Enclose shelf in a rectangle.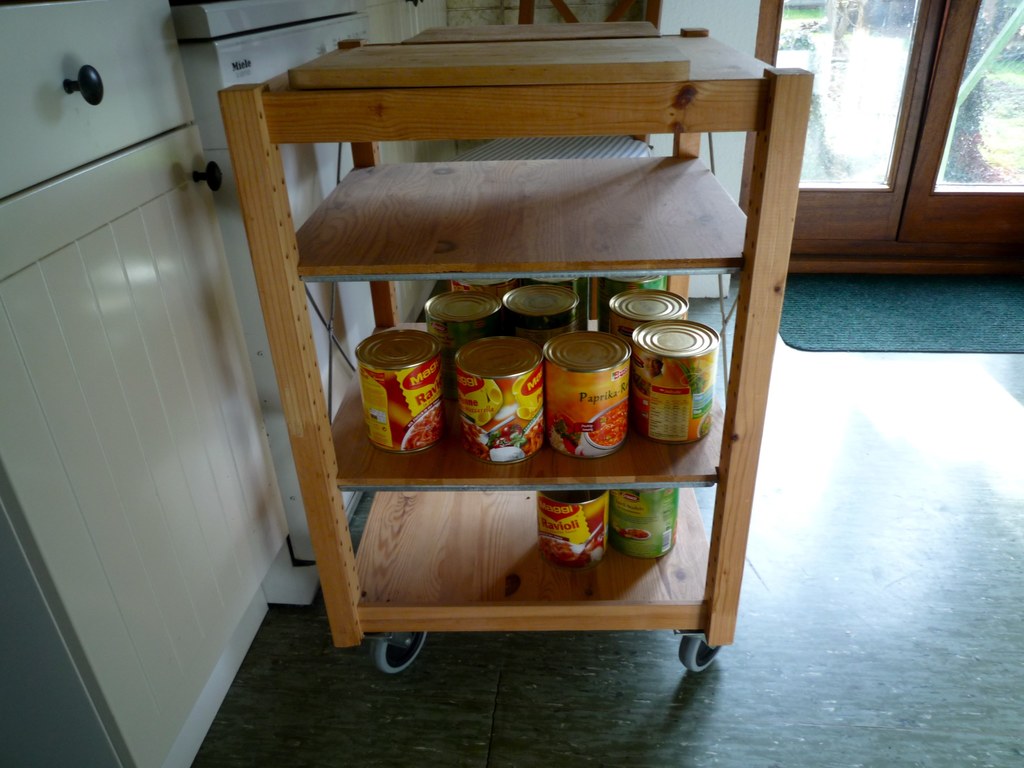
[x1=269, y1=108, x2=762, y2=269].
